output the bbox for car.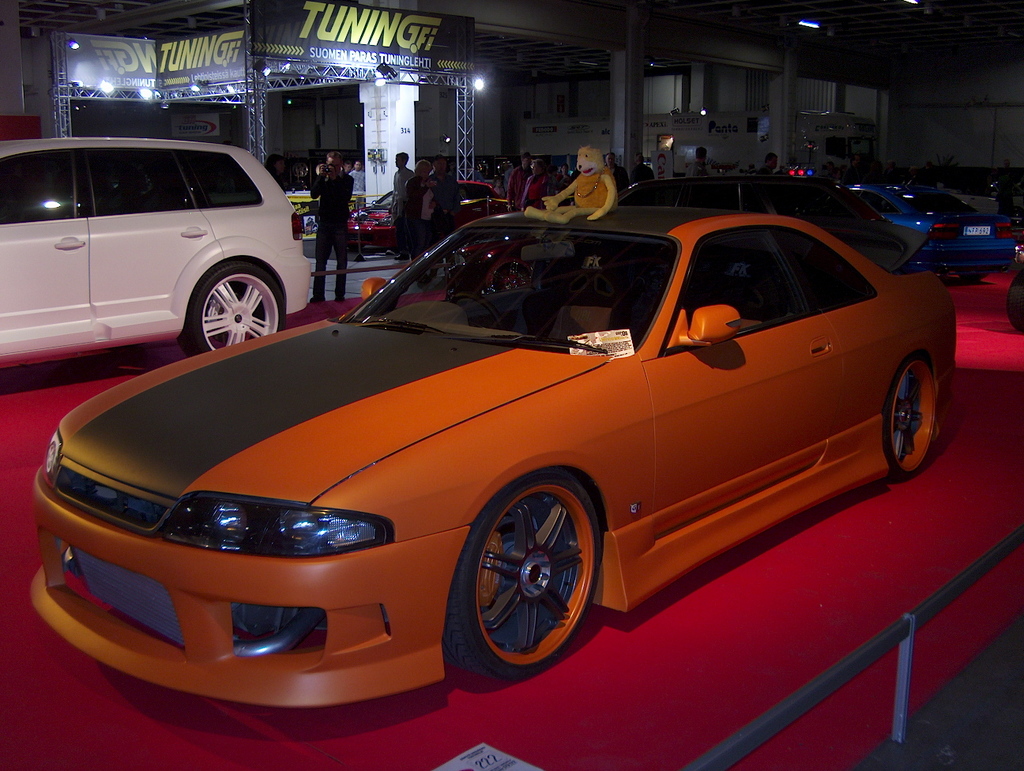
307:215:314:224.
